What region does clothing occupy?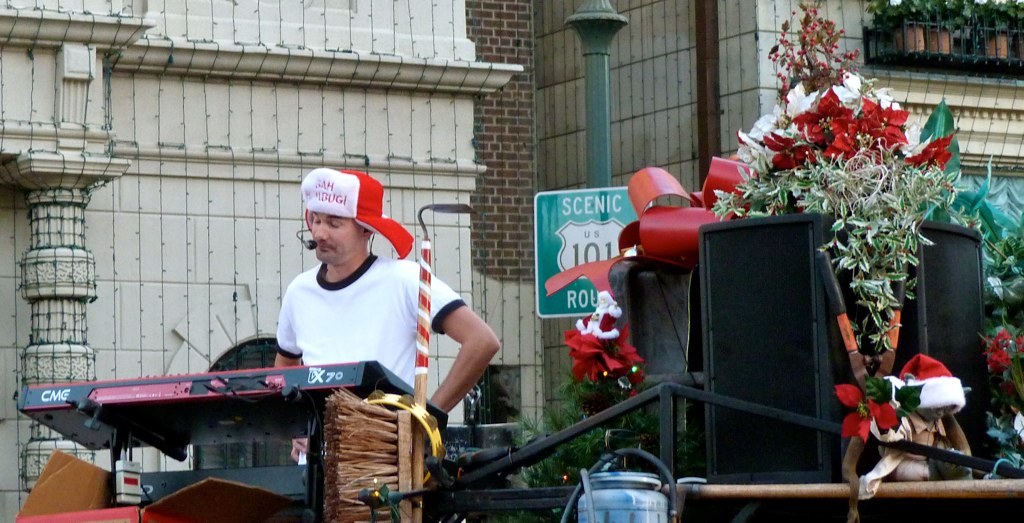
bbox=[269, 243, 467, 402].
